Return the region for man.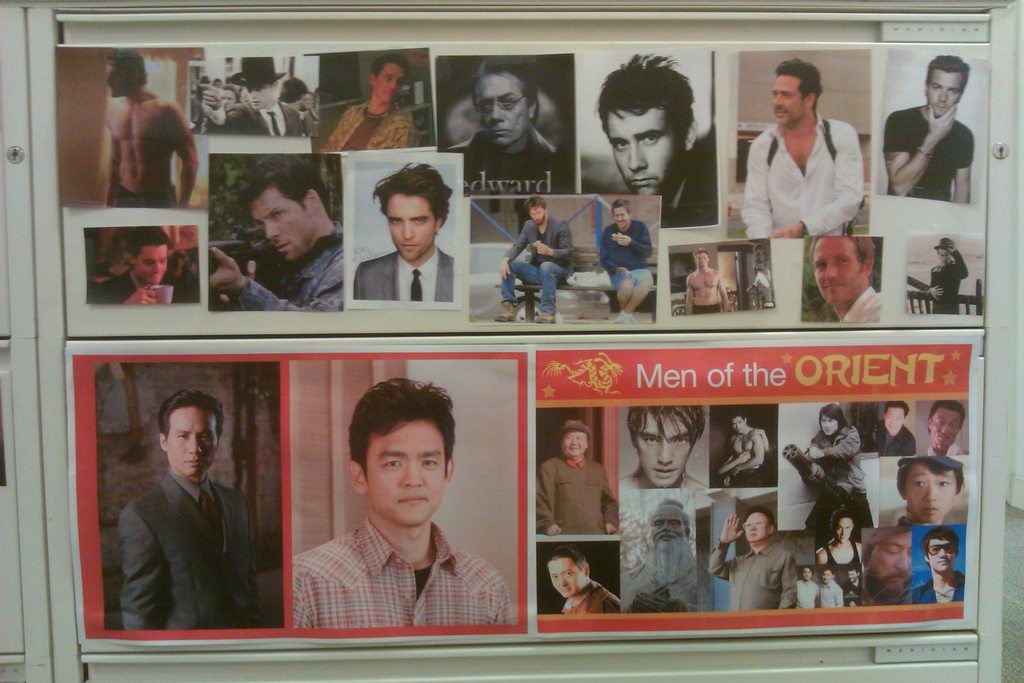
region(294, 383, 509, 629).
